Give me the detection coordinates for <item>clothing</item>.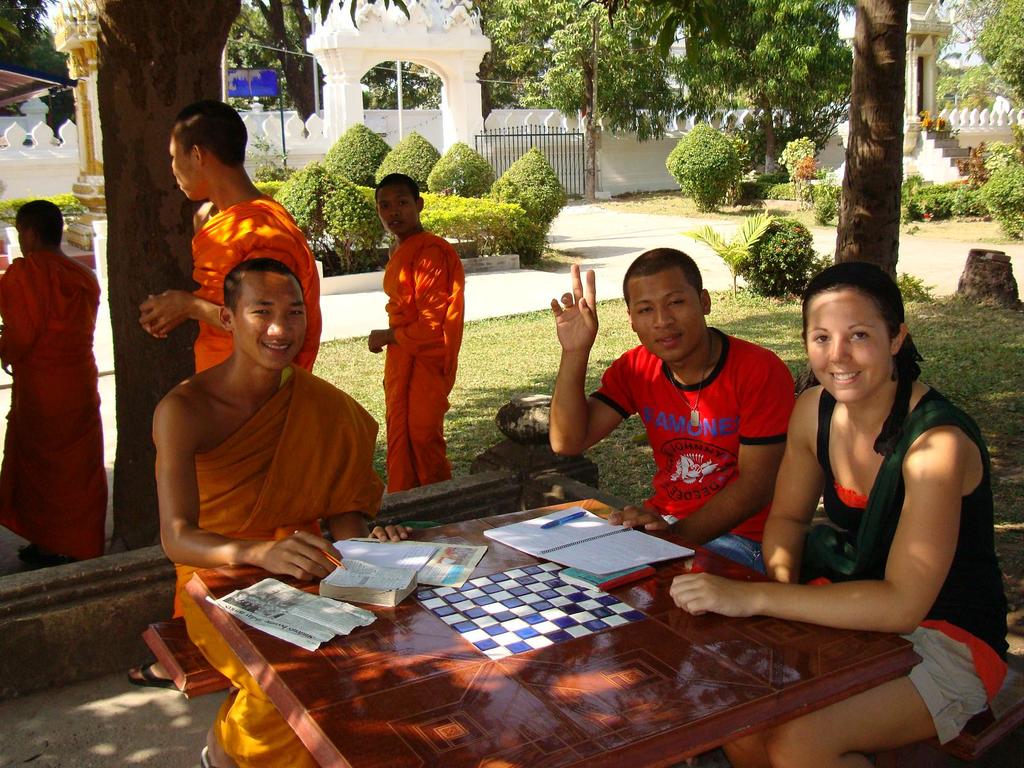
{"x1": 591, "y1": 325, "x2": 797, "y2": 573}.
